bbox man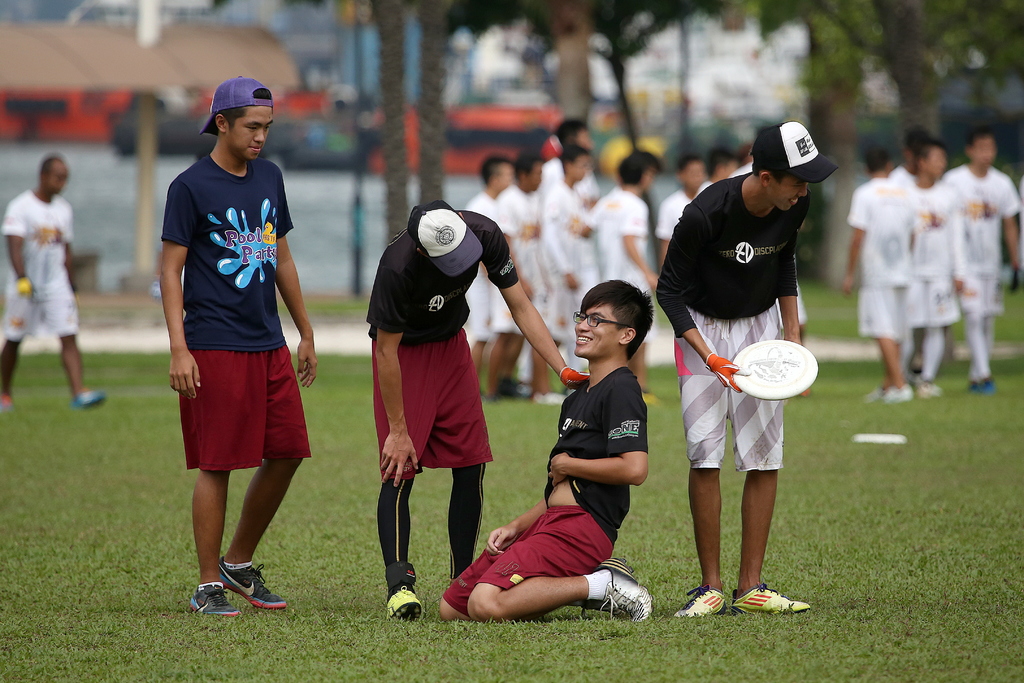
(x1=601, y1=147, x2=662, y2=402)
